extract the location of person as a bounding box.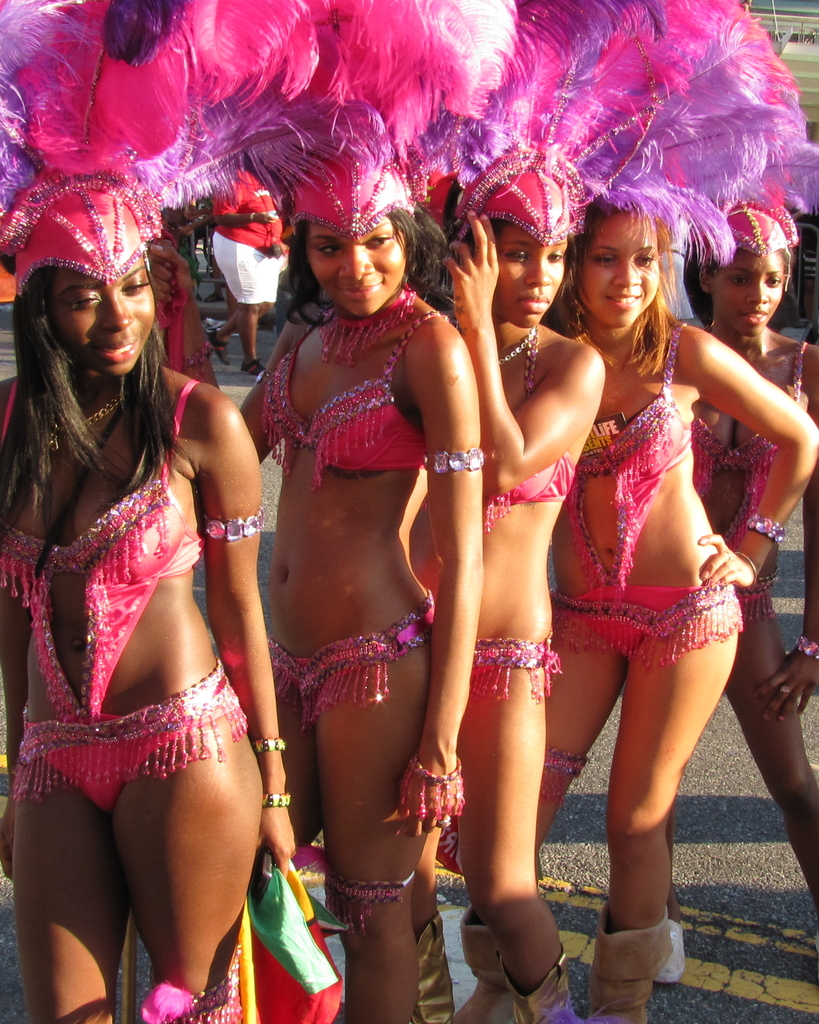
x1=137, y1=209, x2=228, y2=410.
